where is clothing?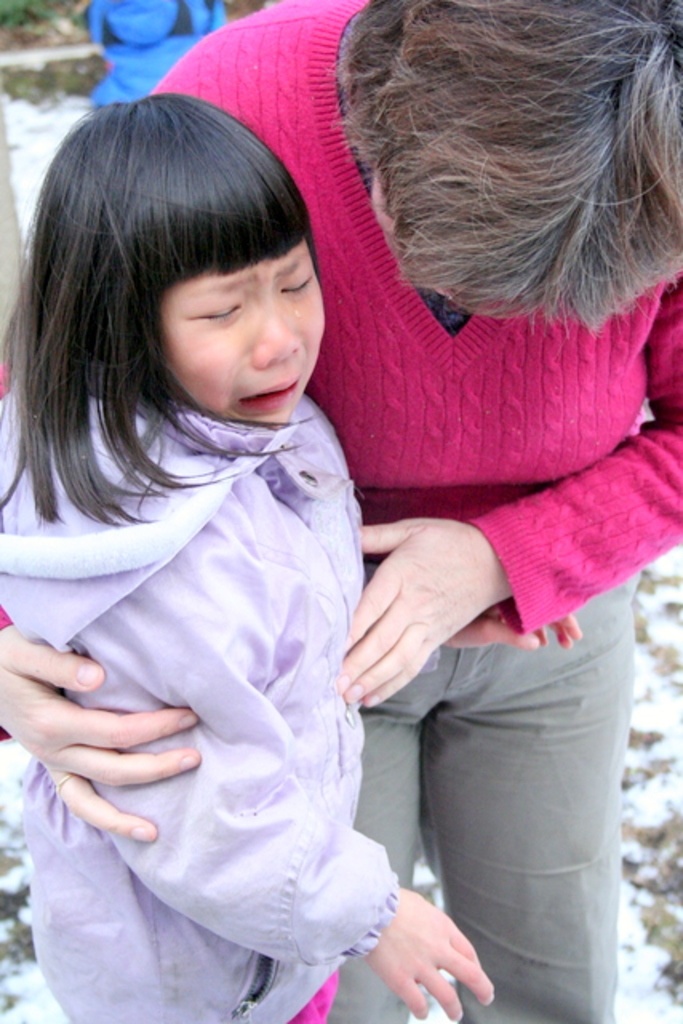
(left=0, top=371, right=376, bottom=1022).
